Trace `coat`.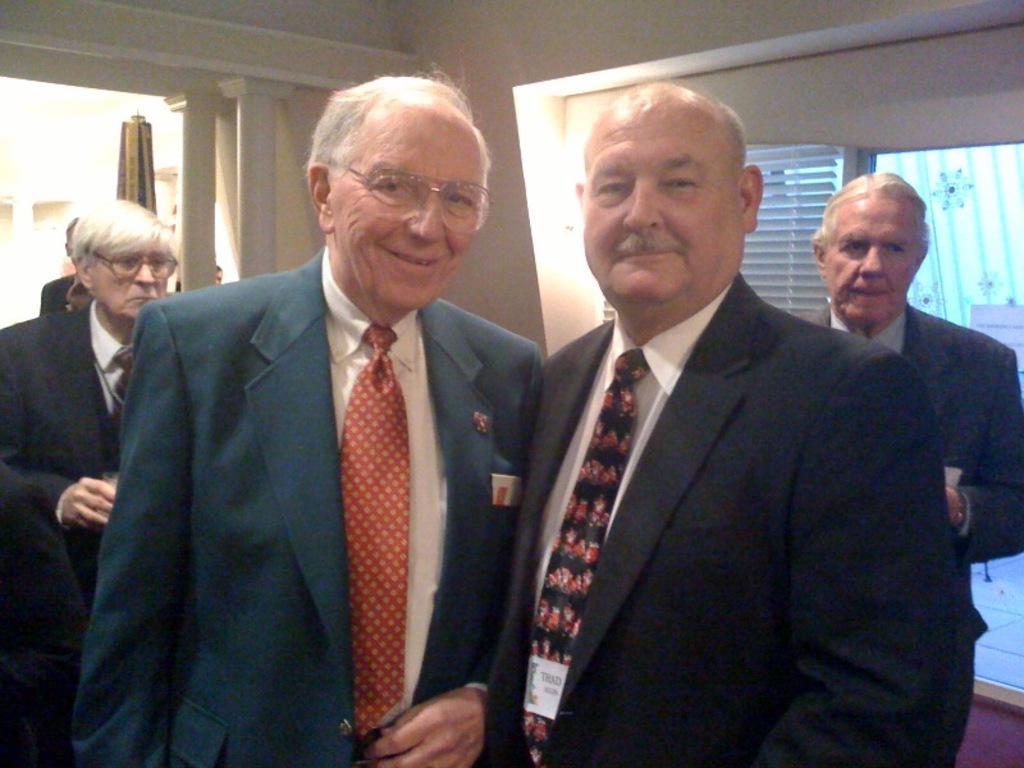
Traced to l=0, t=289, r=137, b=644.
